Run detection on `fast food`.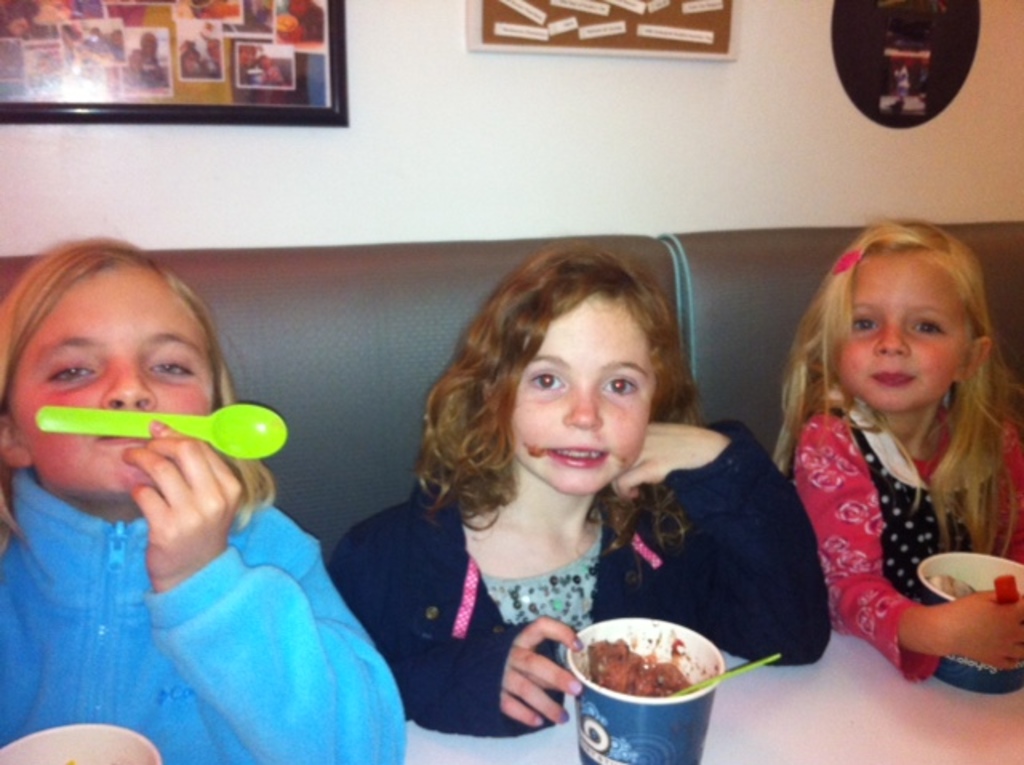
Result: 578/637/686/703.
